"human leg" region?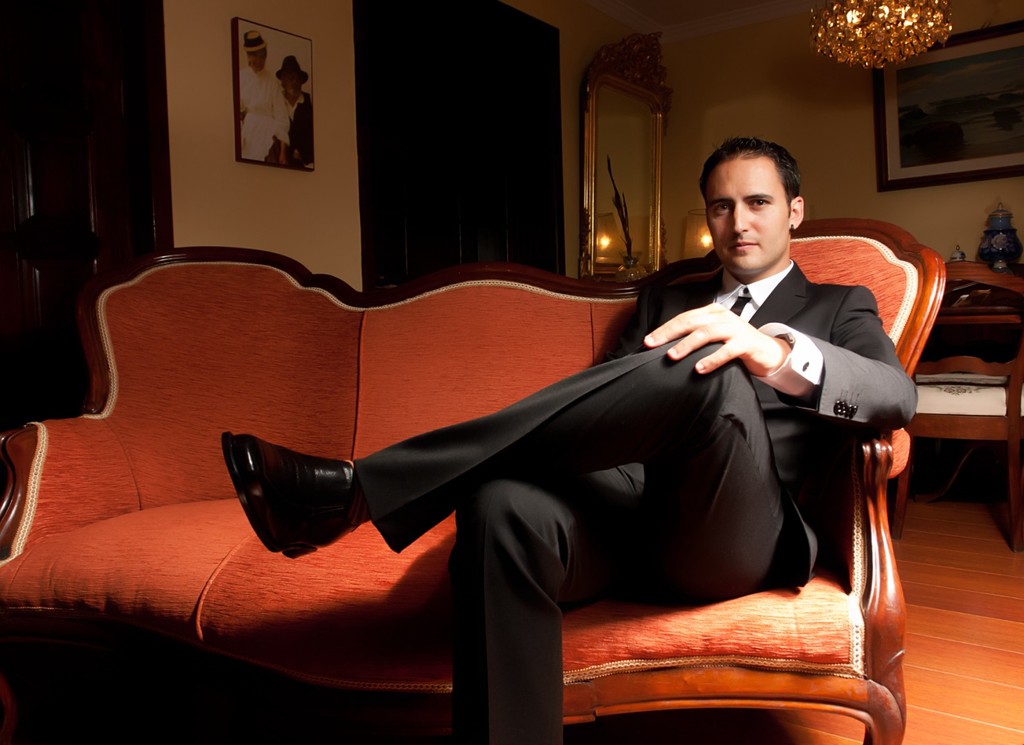
(x1=451, y1=459, x2=632, y2=744)
